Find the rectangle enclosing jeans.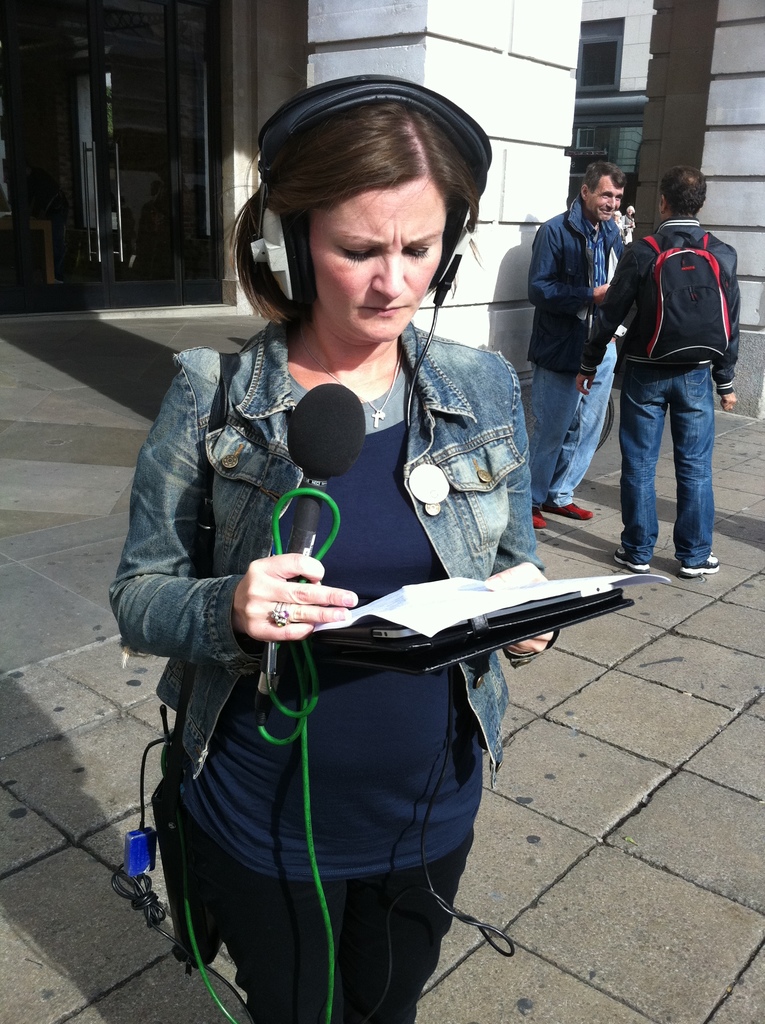
616:326:739:573.
